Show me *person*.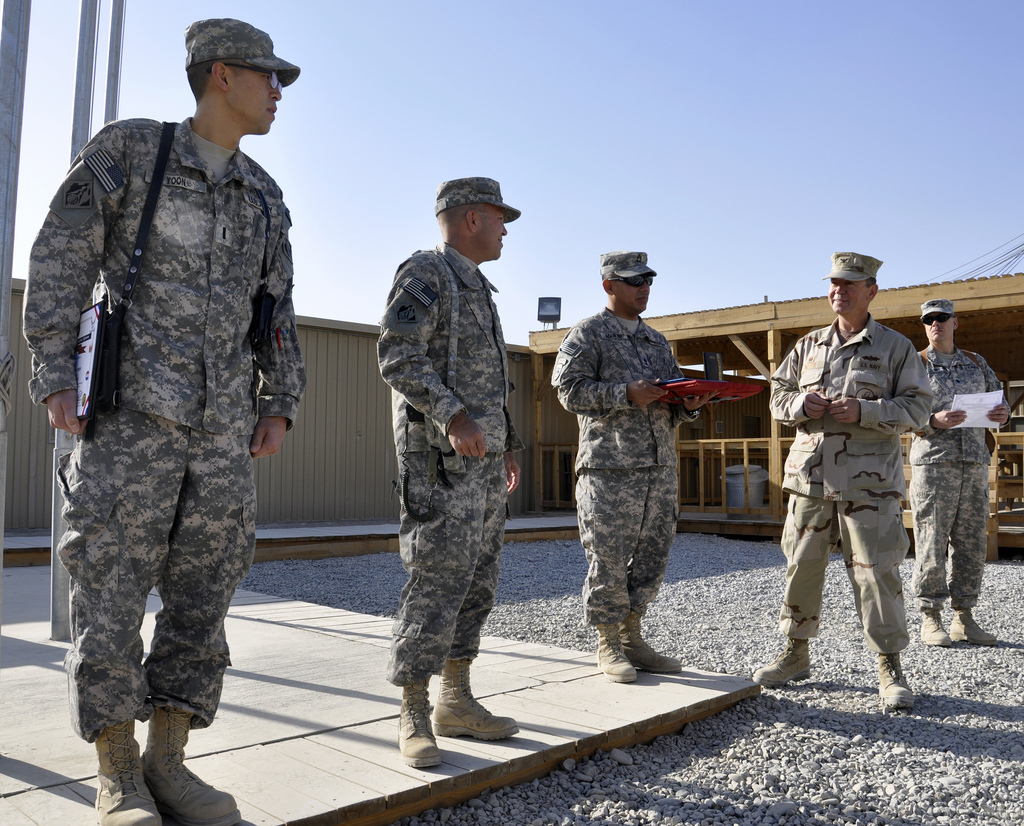
*person* is here: (left=356, top=182, right=534, bottom=780).
